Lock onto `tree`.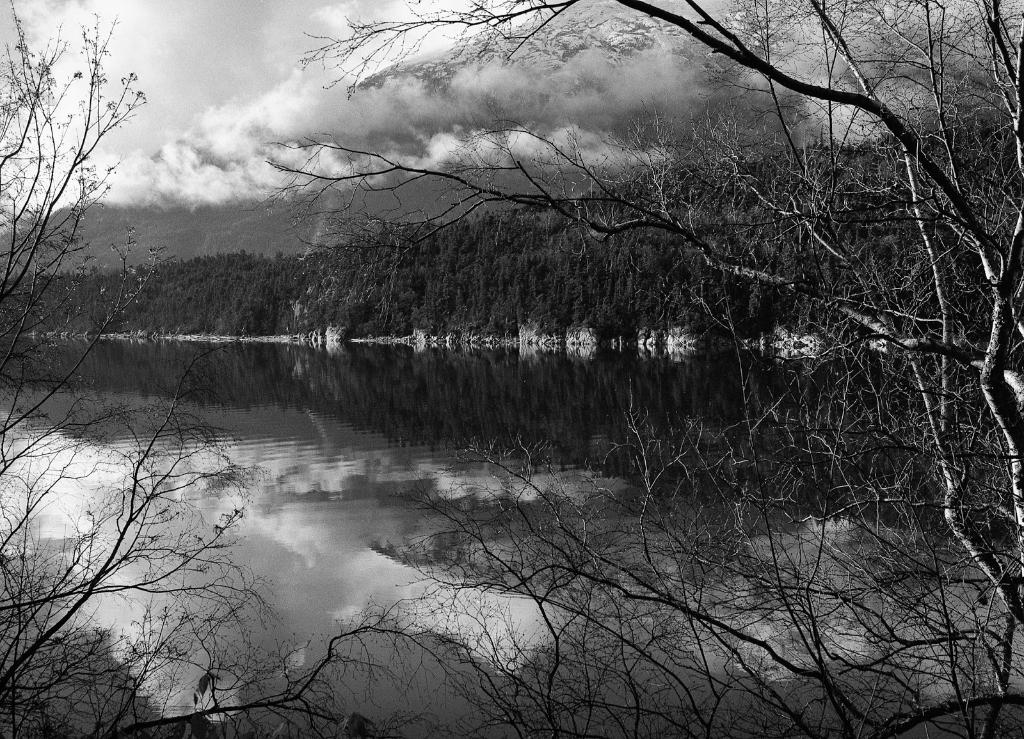
Locked: BBox(313, 0, 1023, 738).
